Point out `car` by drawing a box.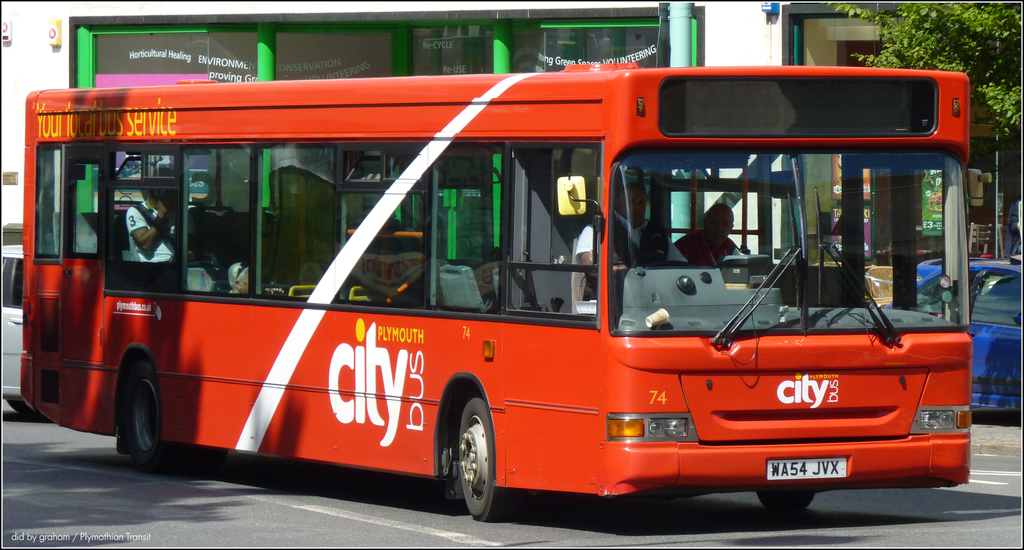
<bbox>0, 247, 27, 414</bbox>.
